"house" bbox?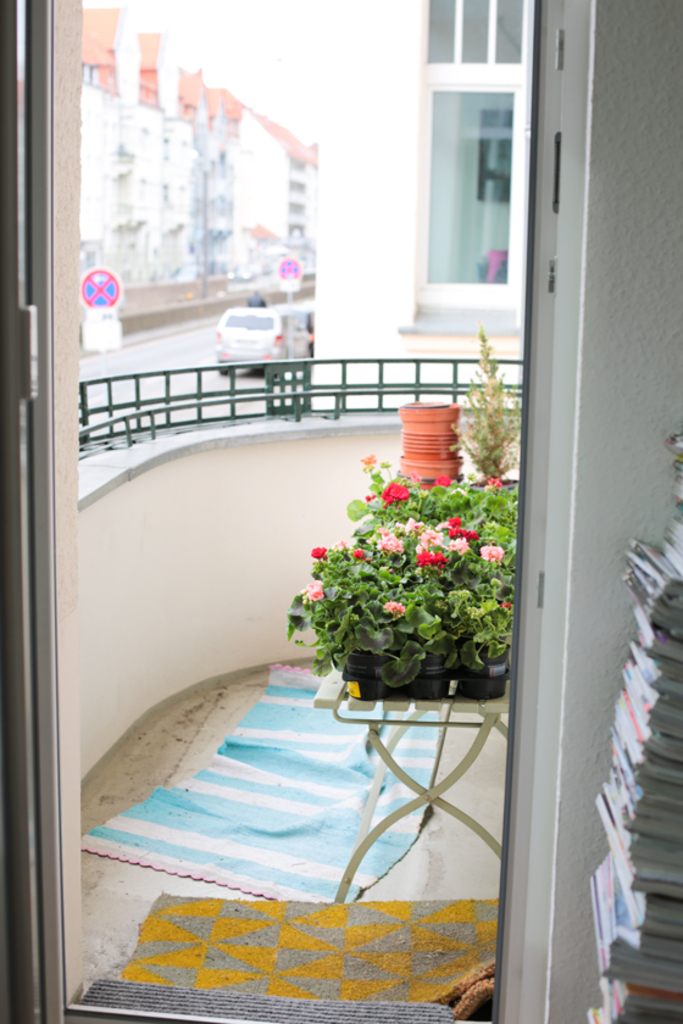
bbox=(0, 0, 682, 994)
